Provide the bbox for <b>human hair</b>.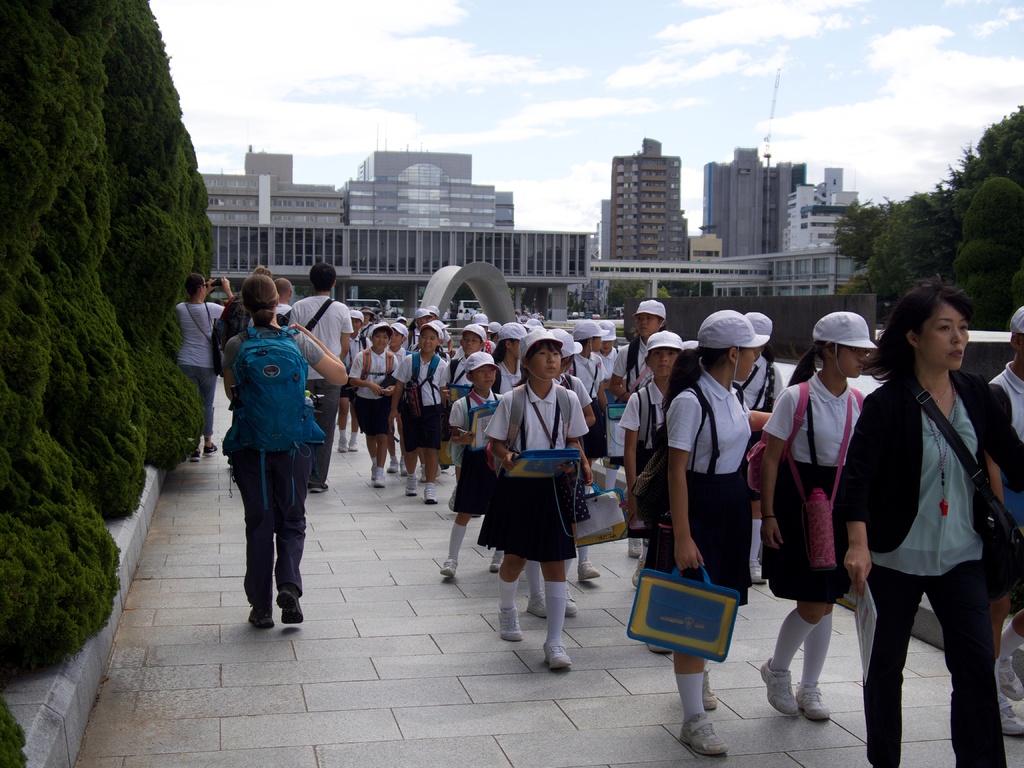
274:274:292:300.
